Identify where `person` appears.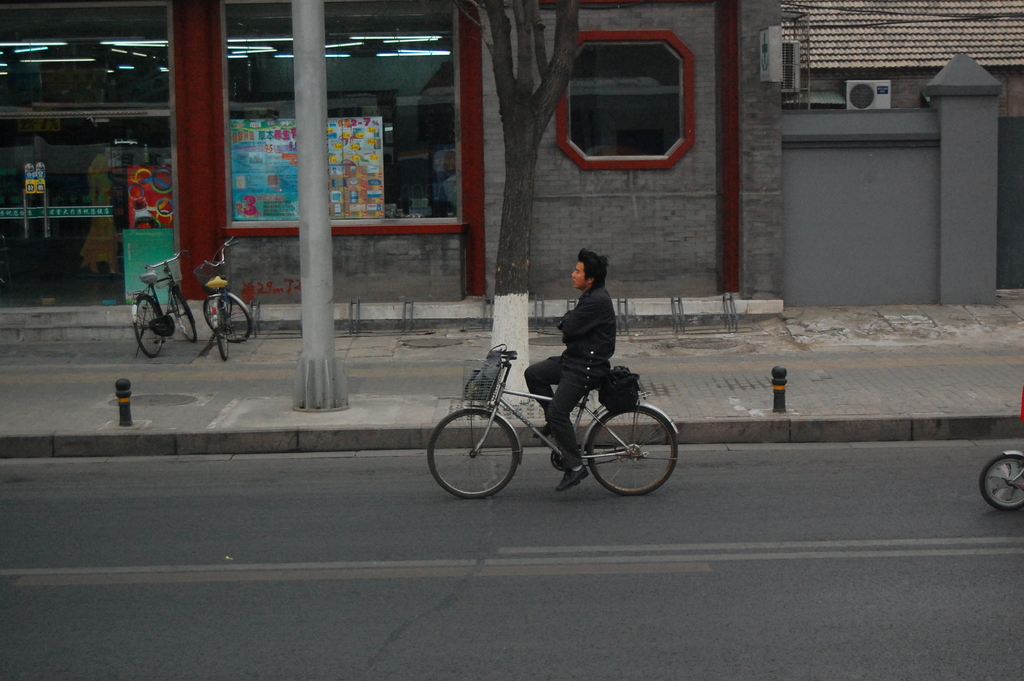
Appears at rect(521, 245, 618, 496).
